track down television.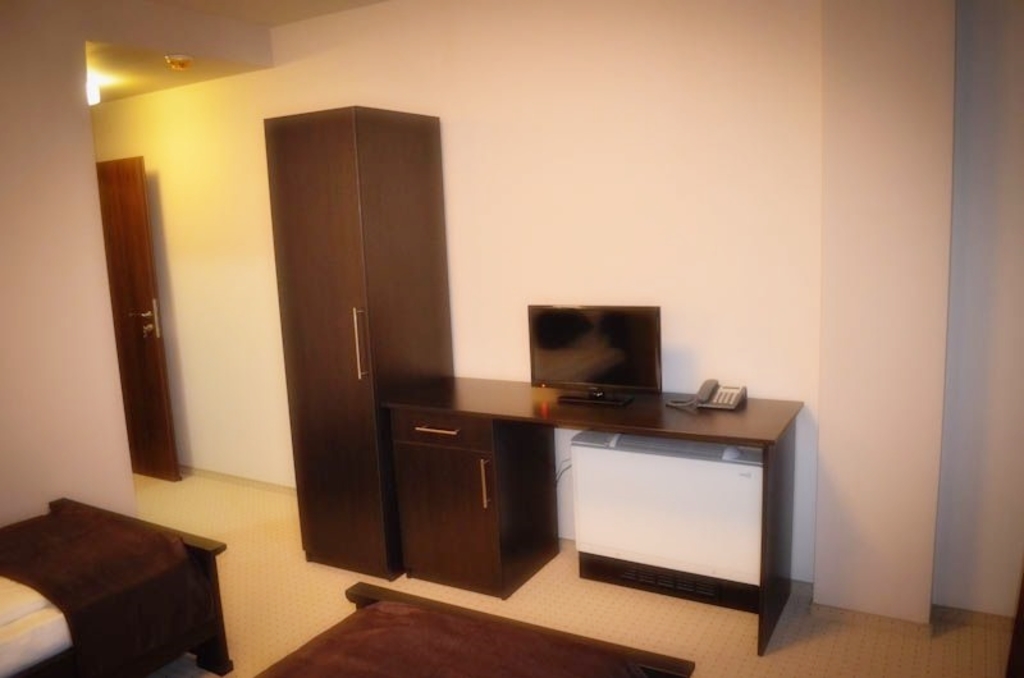
Tracked to 522/306/664/412.
